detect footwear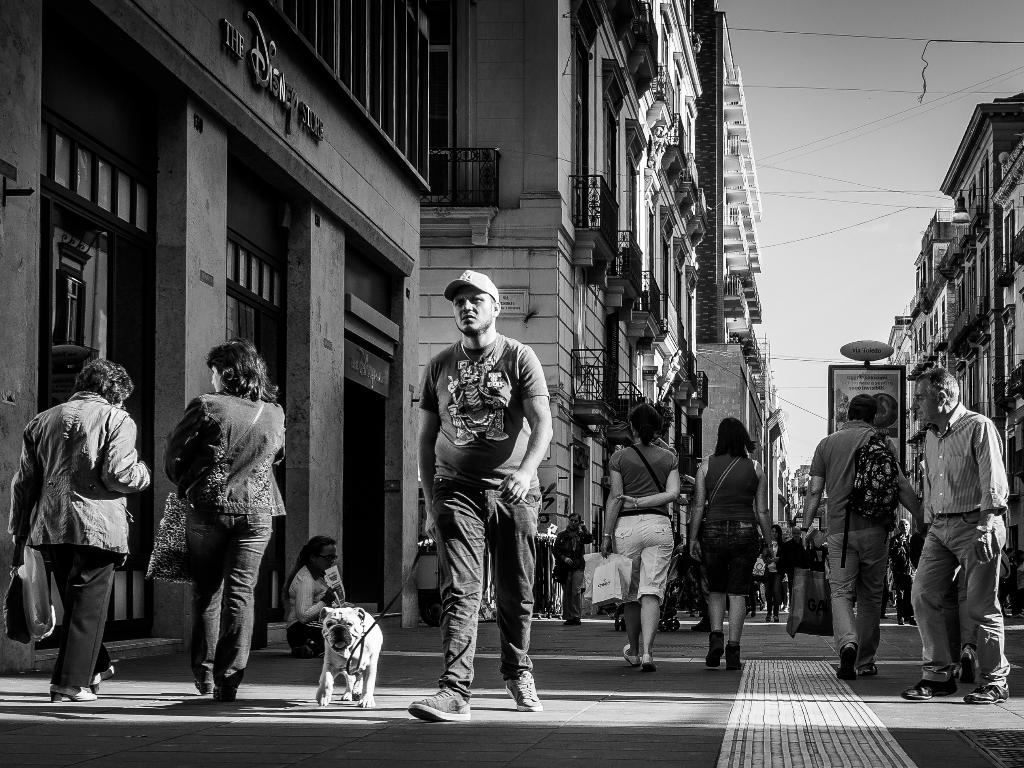
box(838, 658, 877, 674)
